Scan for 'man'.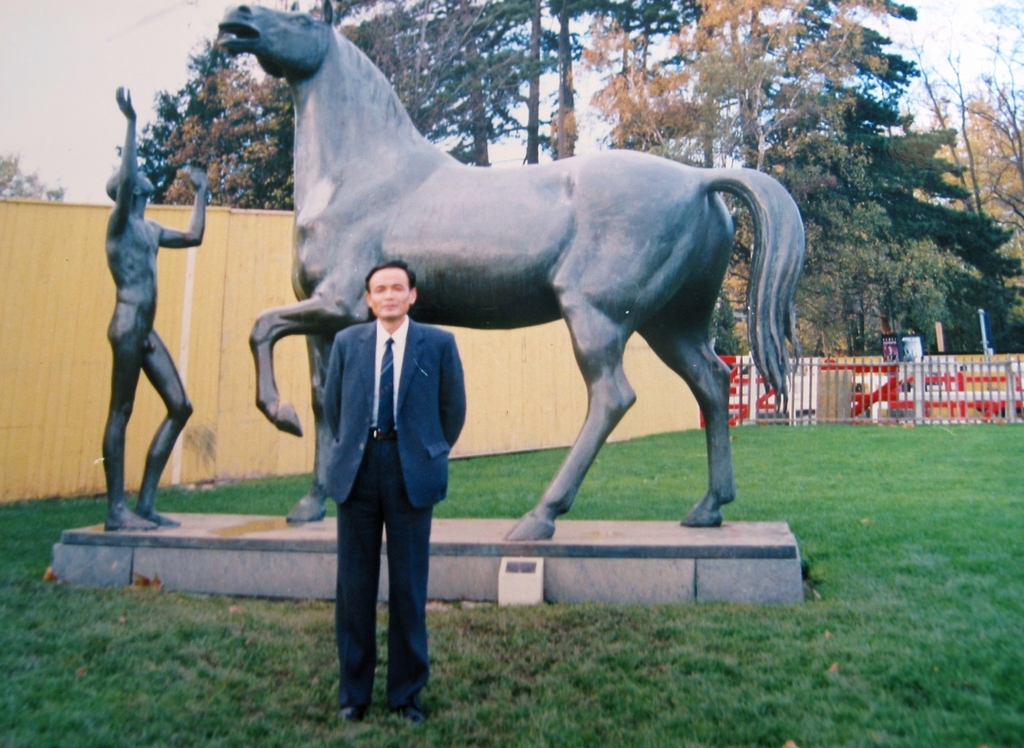
Scan result: [285, 226, 467, 724].
